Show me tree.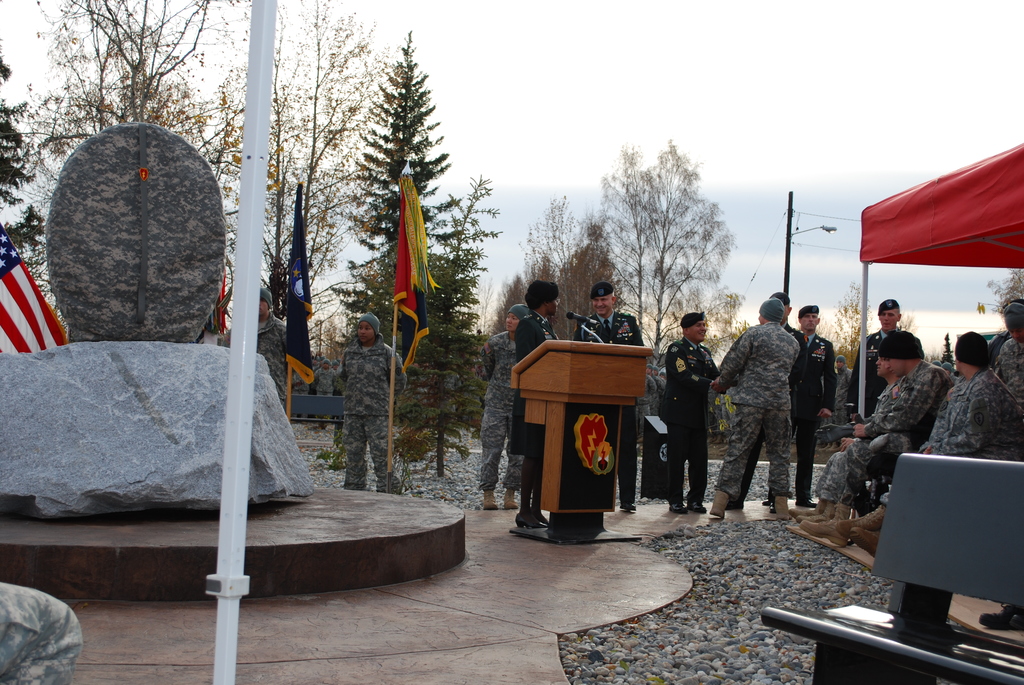
tree is here: 29:0:294:211.
